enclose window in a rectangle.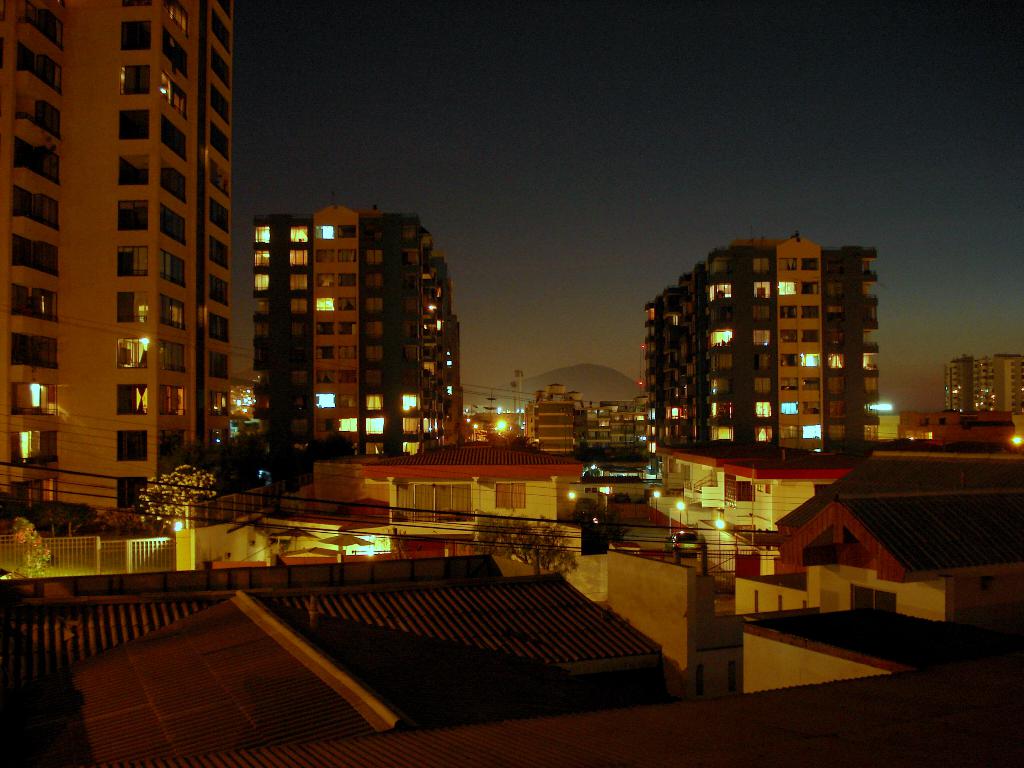
781:307:797:318.
